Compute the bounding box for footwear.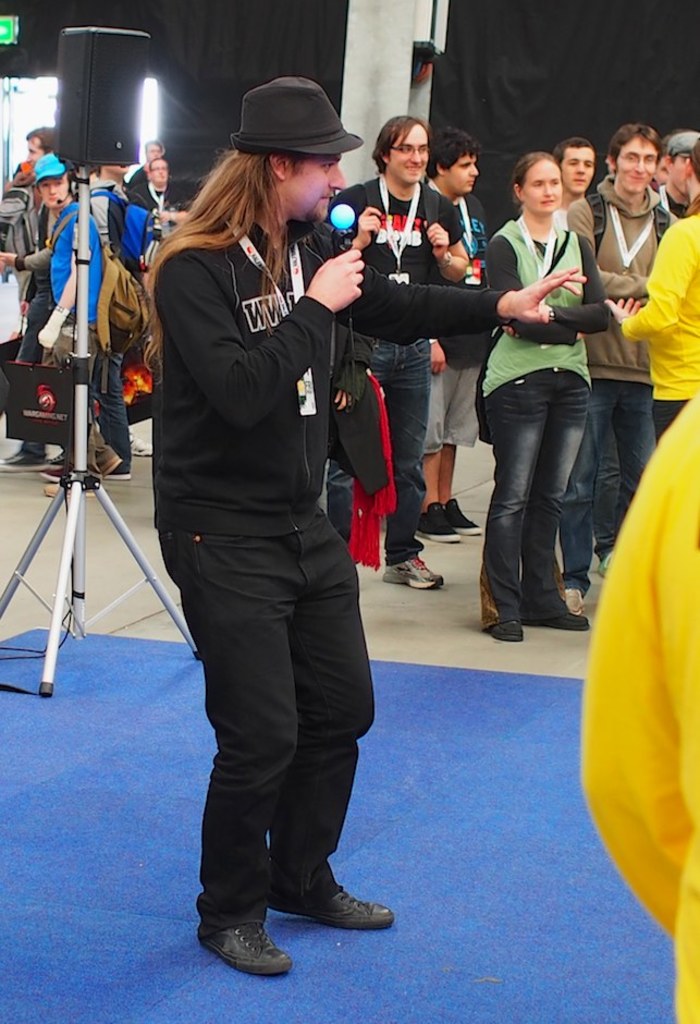
detection(45, 462, 65, 481).
